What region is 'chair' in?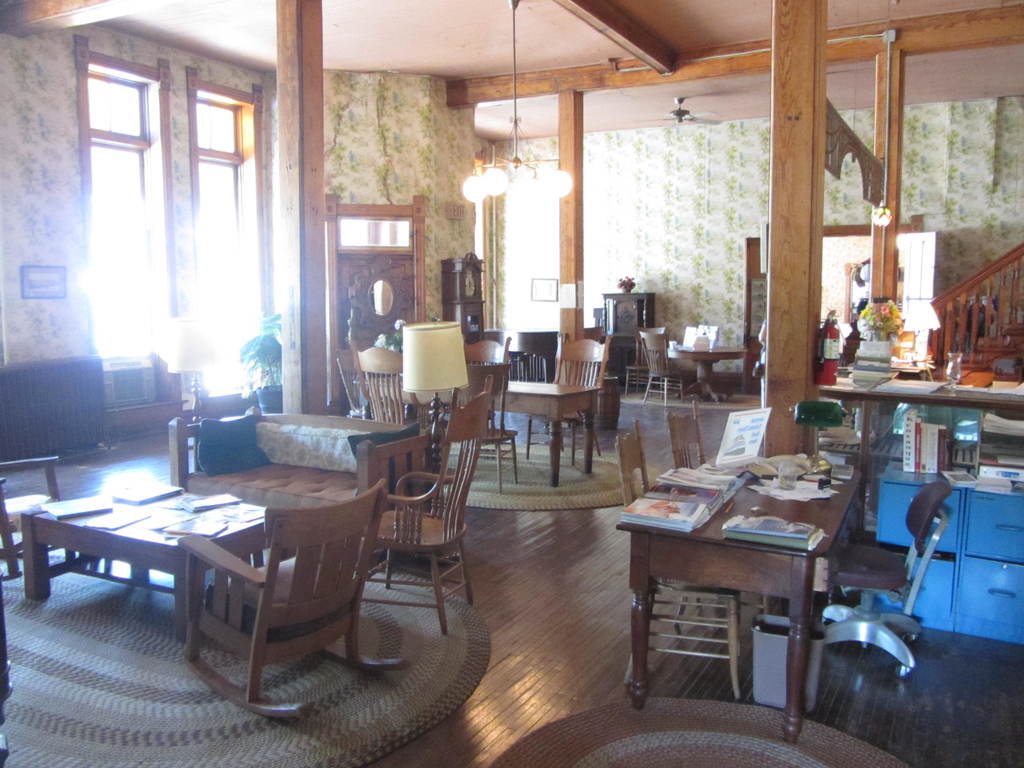
<region>637, 332, 685, 404</region>.
